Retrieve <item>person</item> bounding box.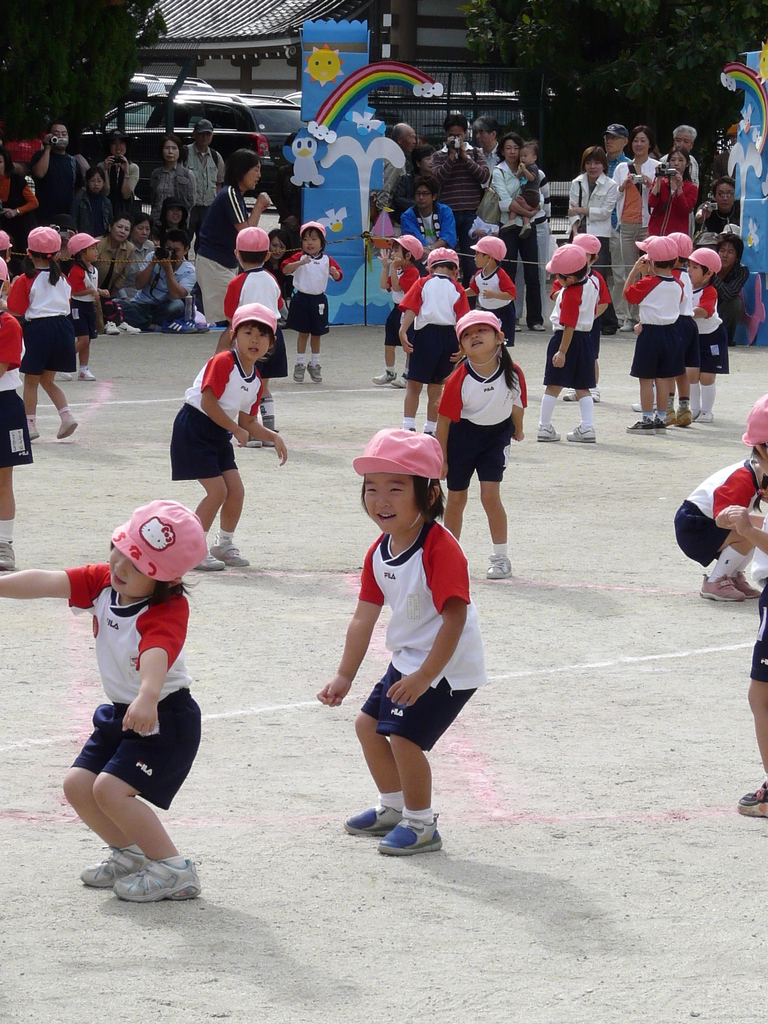
Bounding box: <box>608,118,666,243</box>.
